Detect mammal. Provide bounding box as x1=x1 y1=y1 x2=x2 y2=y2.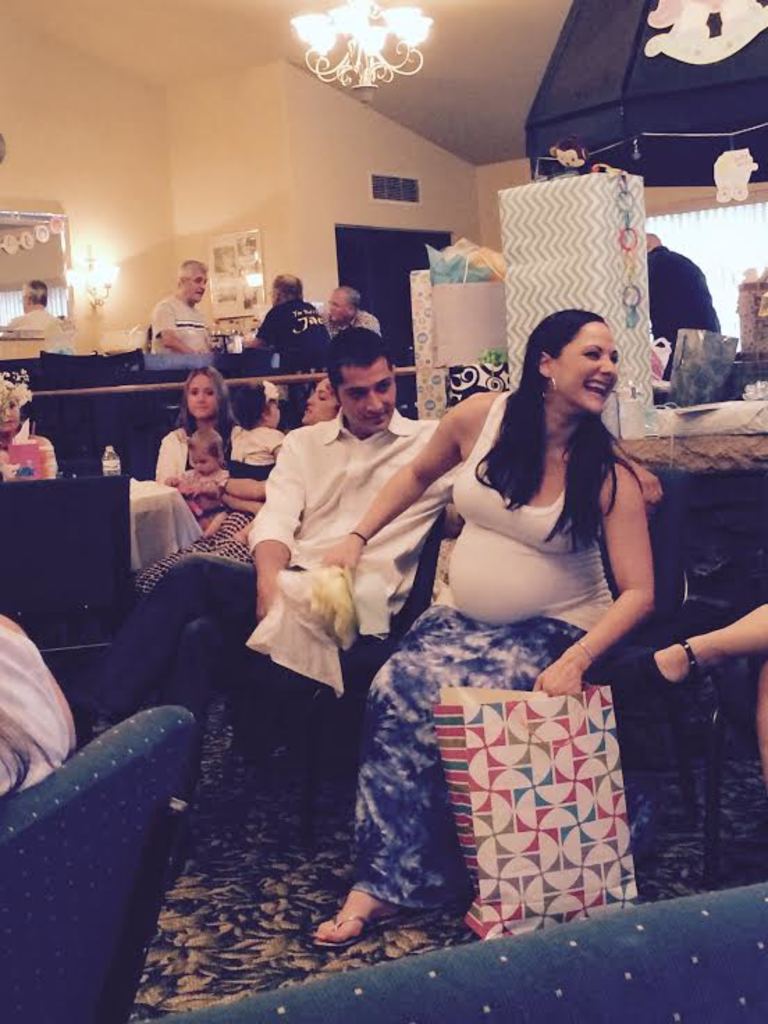
x1=248 y1=323 x2=682 y2=942.
